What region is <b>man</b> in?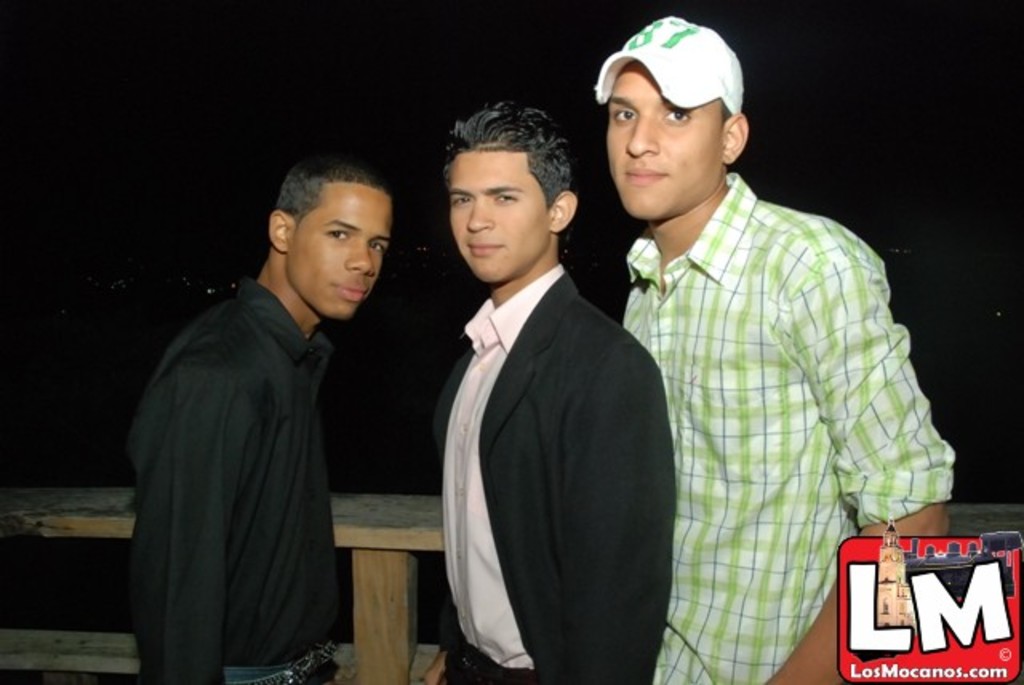
left=395, top=86, right=678, bottom=684.
